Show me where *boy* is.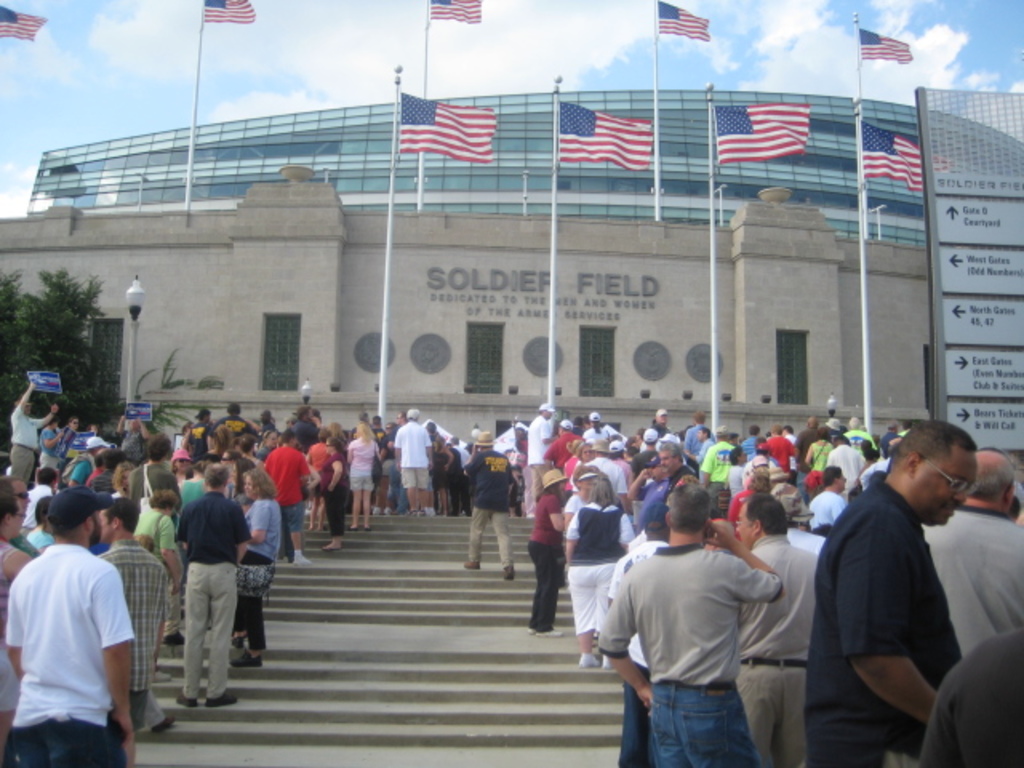
*boy* is at box=[101, 501, 165, 741].
